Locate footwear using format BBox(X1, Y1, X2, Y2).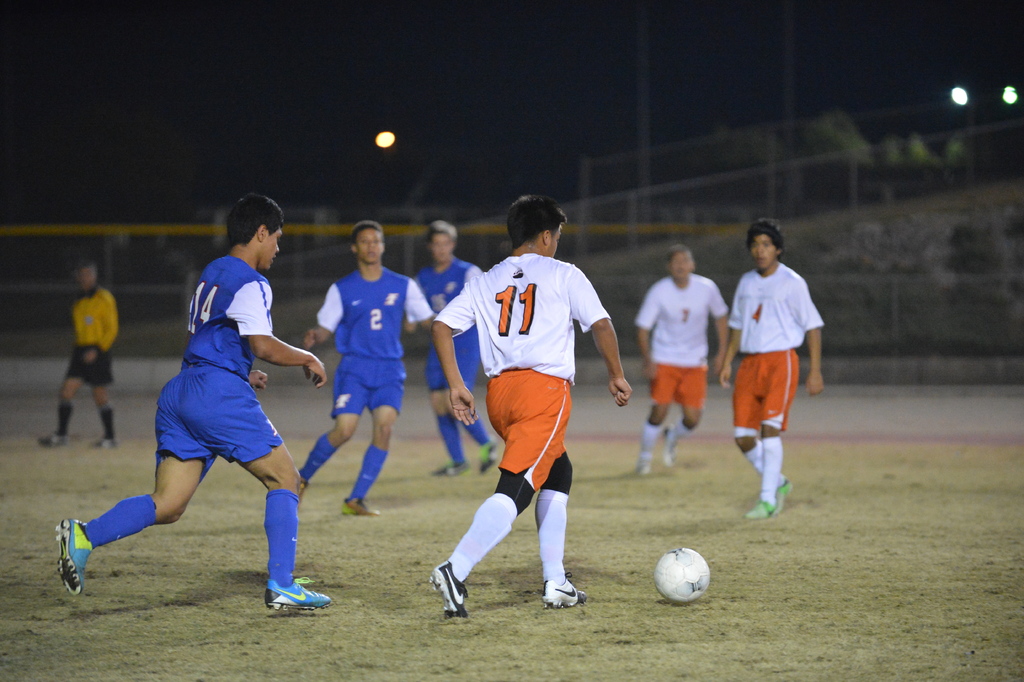
BBox(440, 462, 465, 470).
